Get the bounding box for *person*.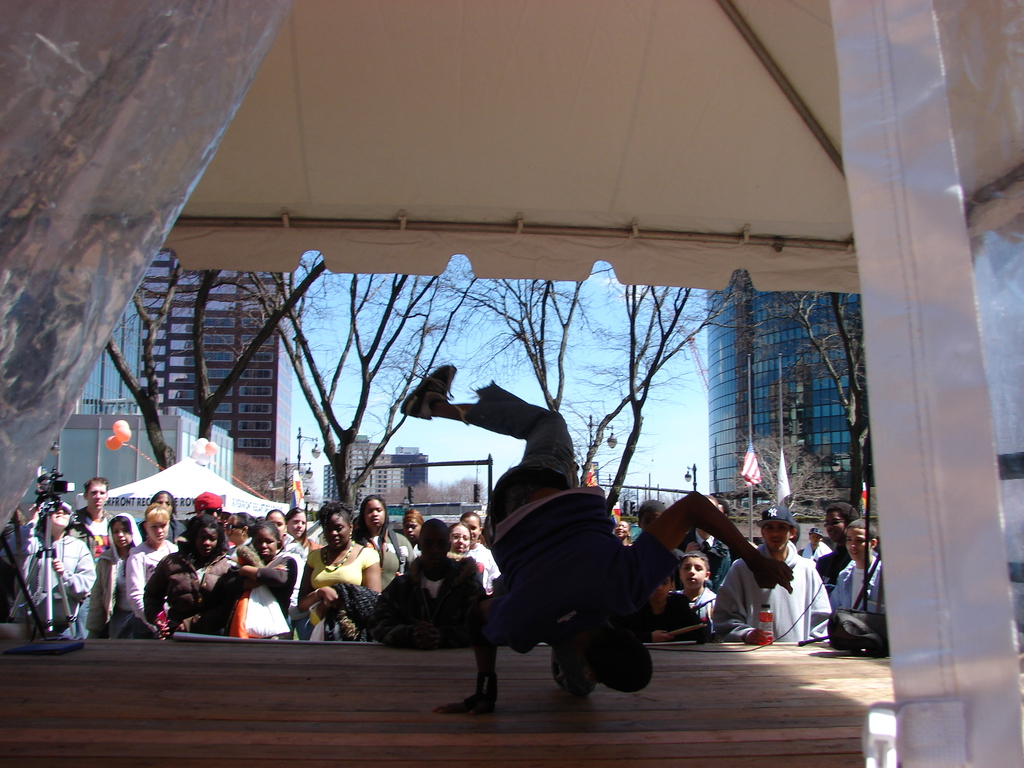
<box>649,554,712,644</box>.
